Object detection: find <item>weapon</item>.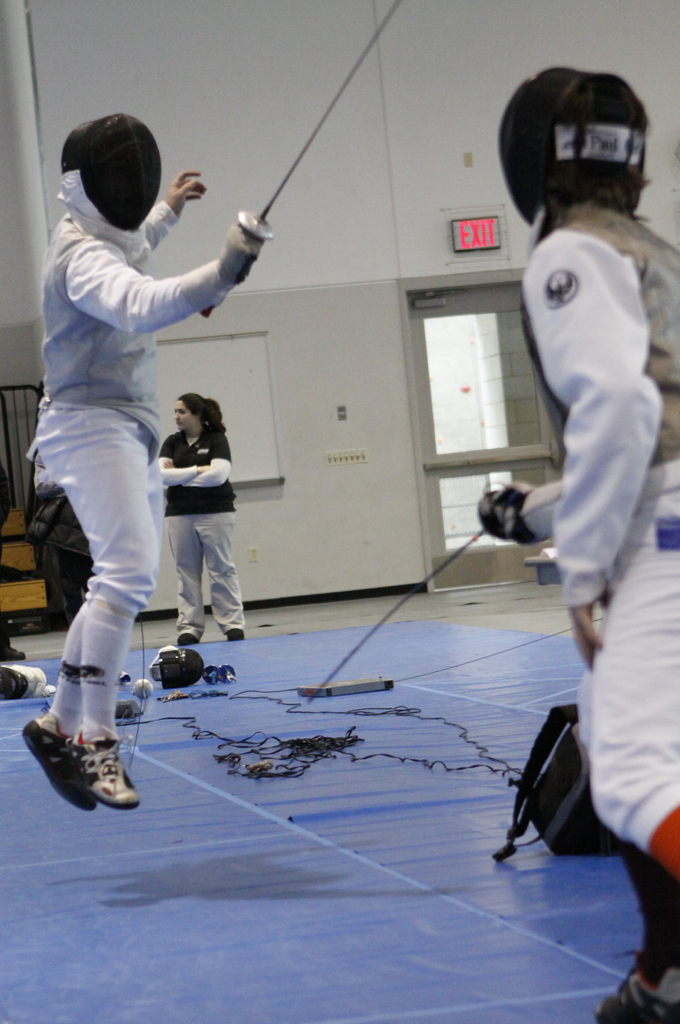
{"x1": 307, "y1": 481, "x2": 506, "y2": 706}.
